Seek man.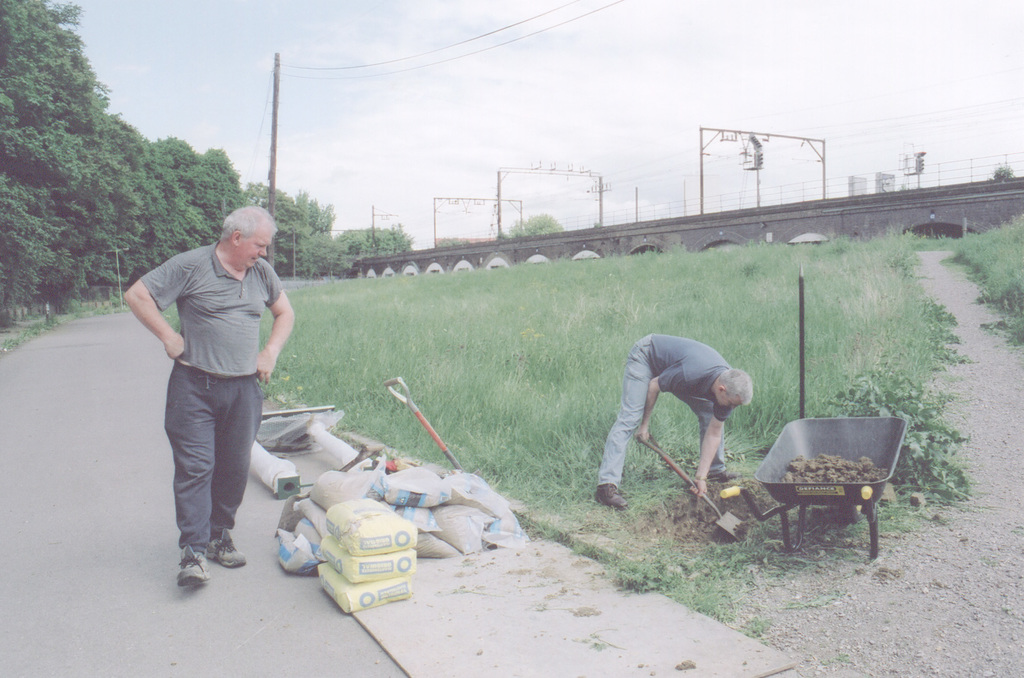
box(121, 207, 303, 581).
